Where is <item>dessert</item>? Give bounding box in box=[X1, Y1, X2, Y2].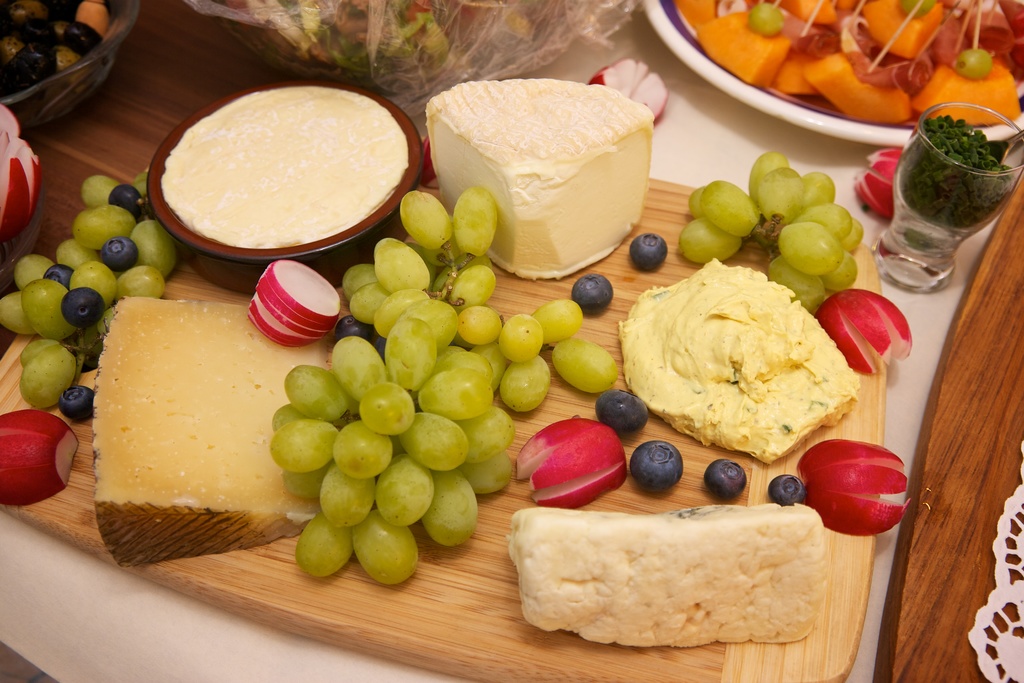
box=[164, 86, 423, 245].
